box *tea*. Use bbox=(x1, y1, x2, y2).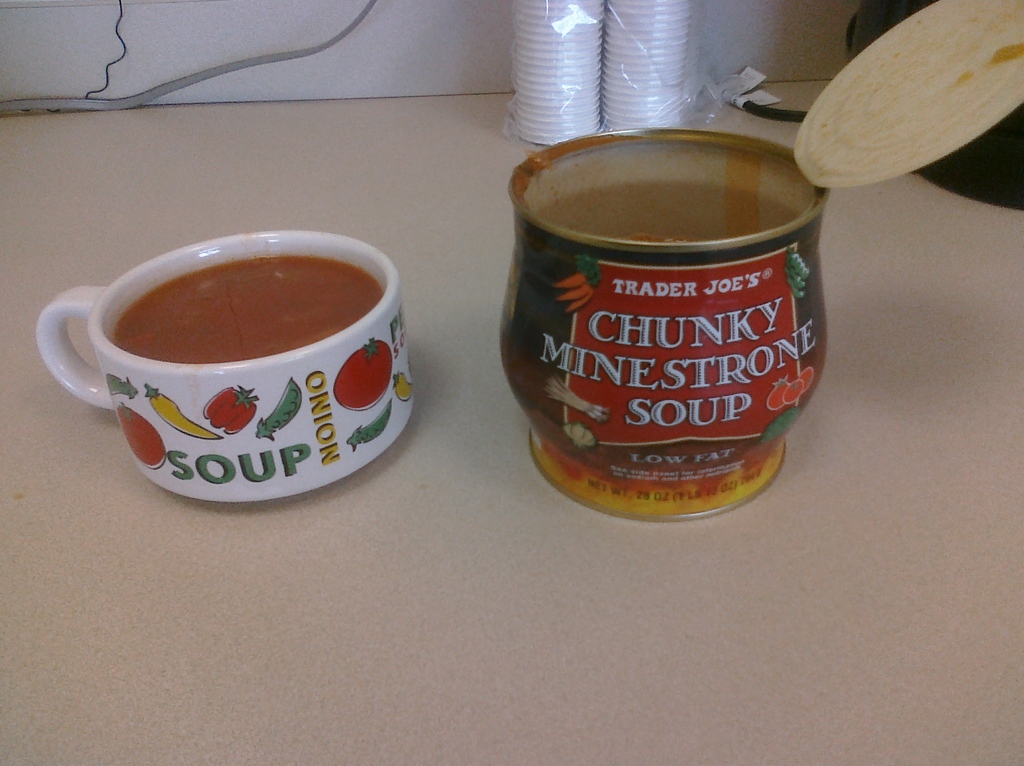
bbox=(112, 252, 382, 368).
